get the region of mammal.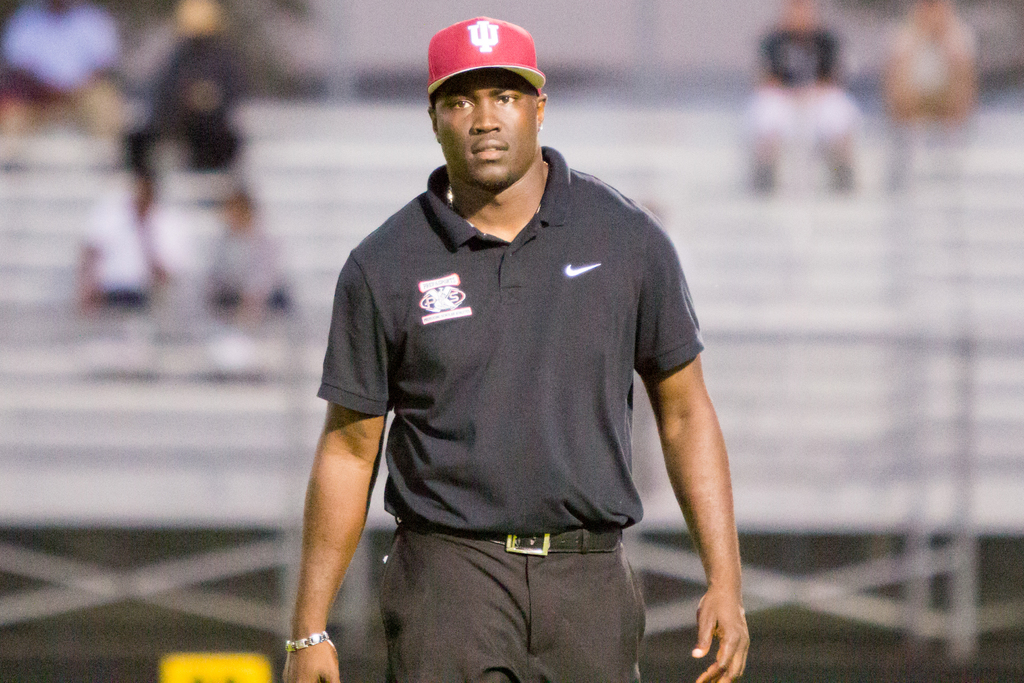
(left=279, top=59, right=757, bottom=673).
